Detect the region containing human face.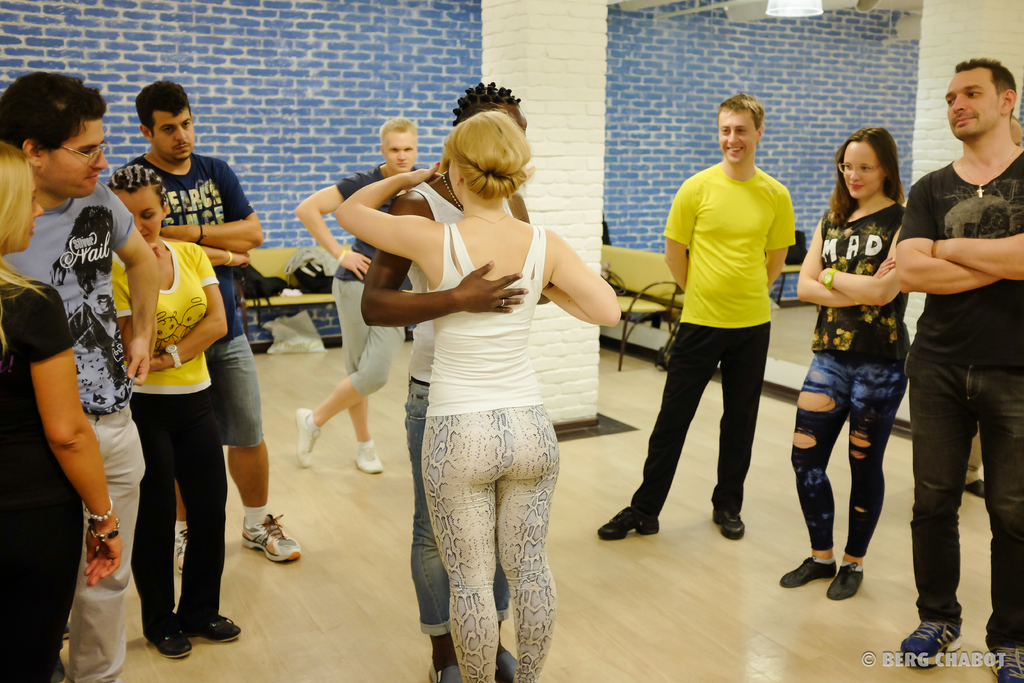
rect(383, 128, 419, 168).
